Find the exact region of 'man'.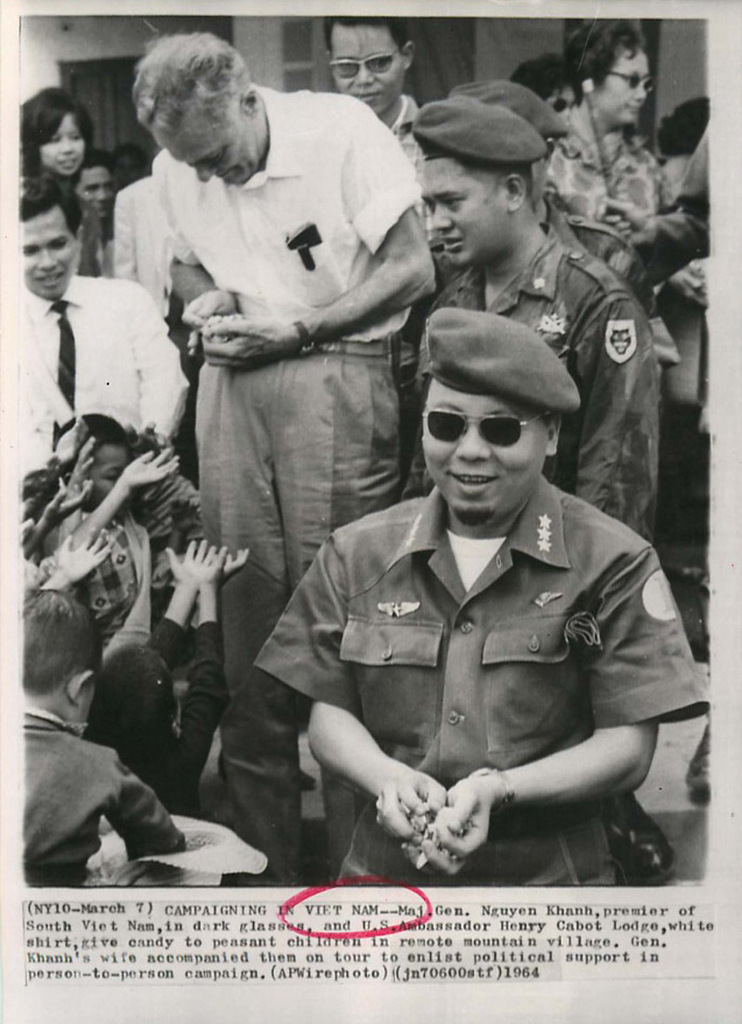
Exact region: rect(68, 154, 116, 287).
